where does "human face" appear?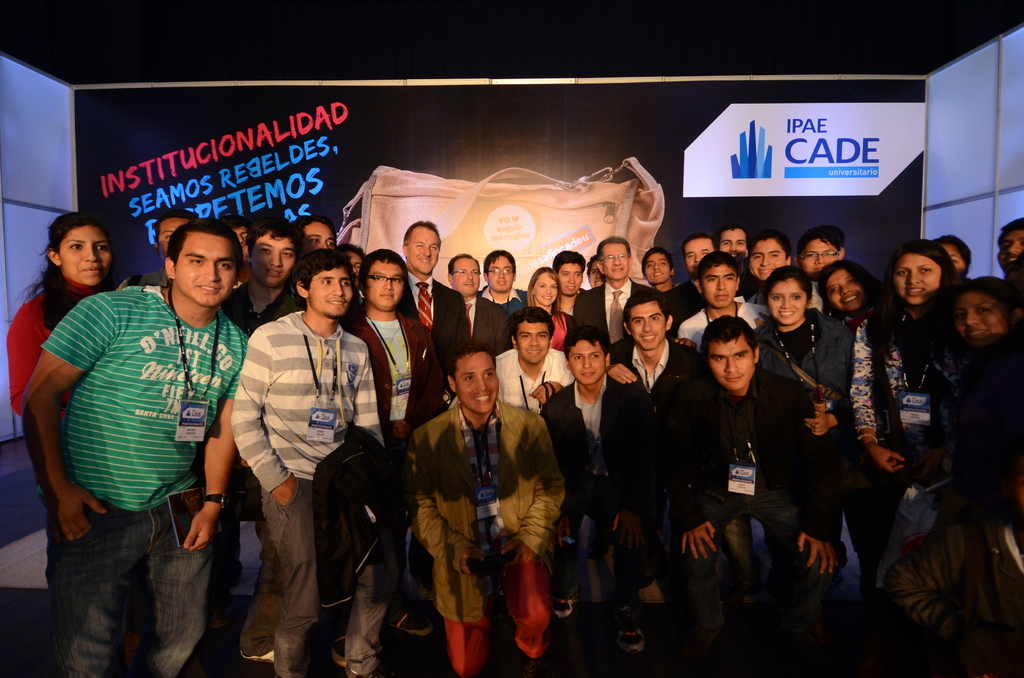
Appears at rect(343, 252, 362, 272).
